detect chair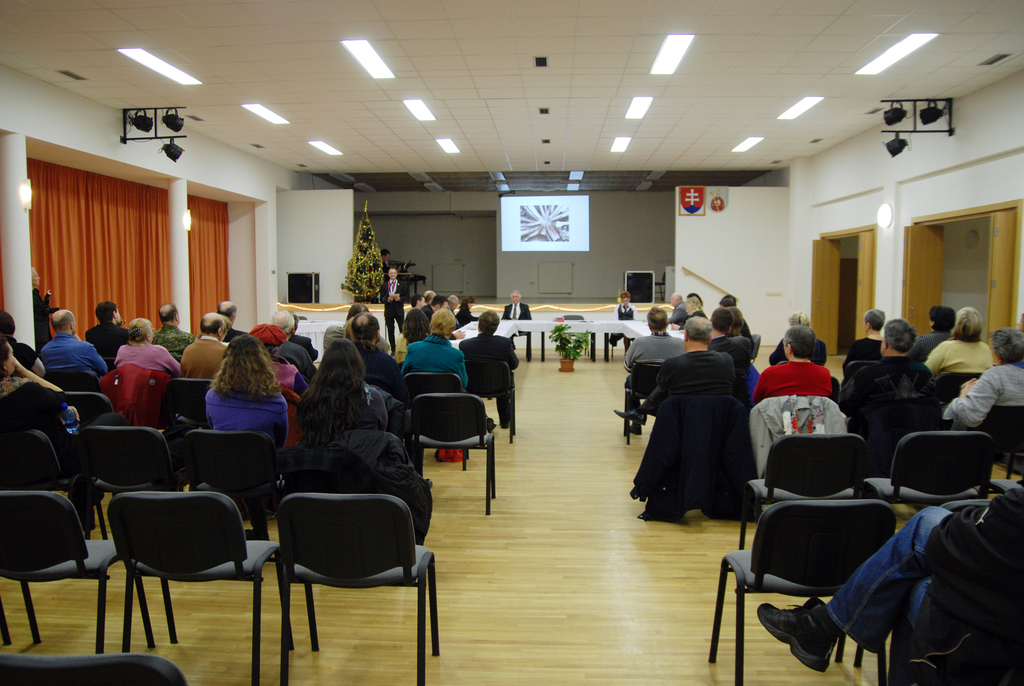
rect(932, 369, 981, 403)
